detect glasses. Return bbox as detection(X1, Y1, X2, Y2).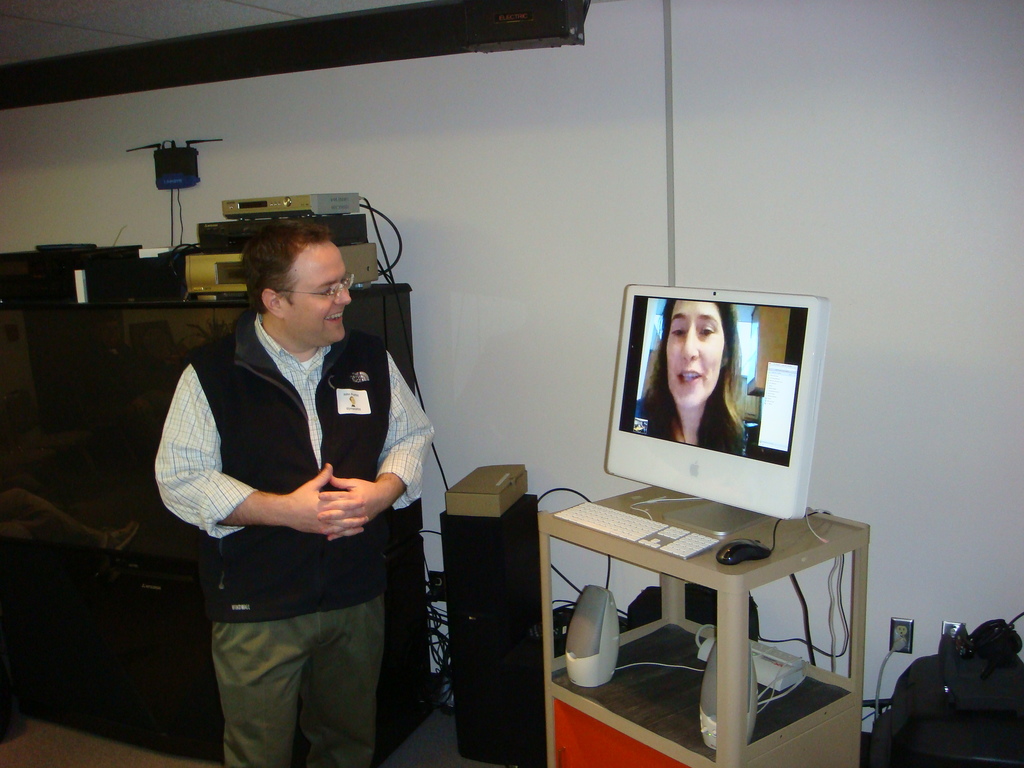
detection(265, 278, 355, 297).
